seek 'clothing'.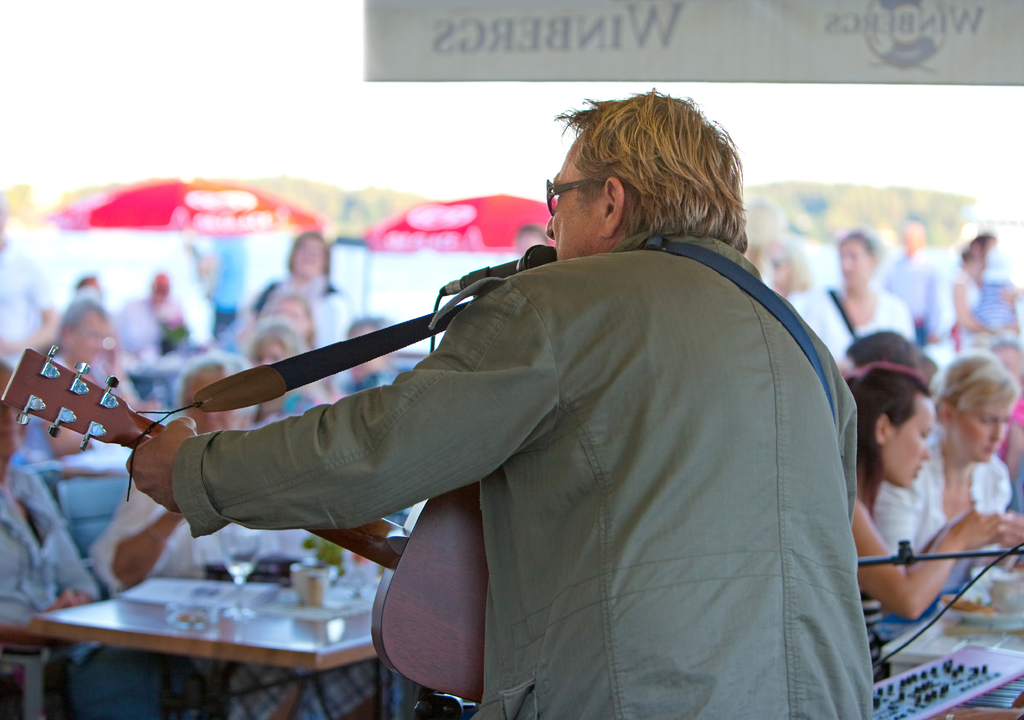
(left=799, top=280, right=924, bottom=377).
